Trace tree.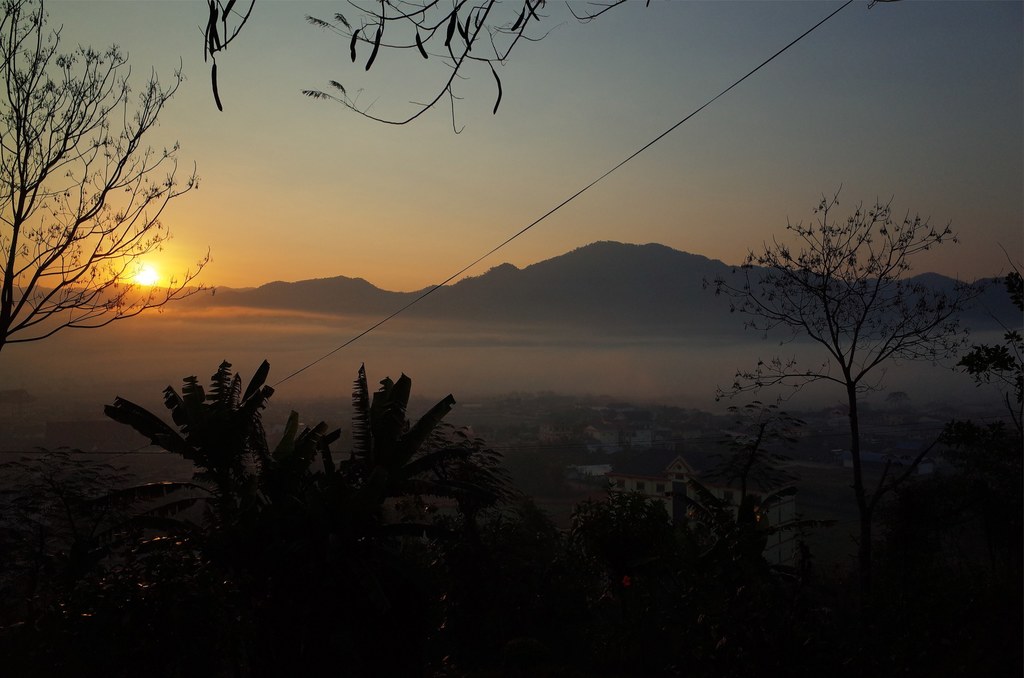
Traced to locate(102, 359, 287, 530).
